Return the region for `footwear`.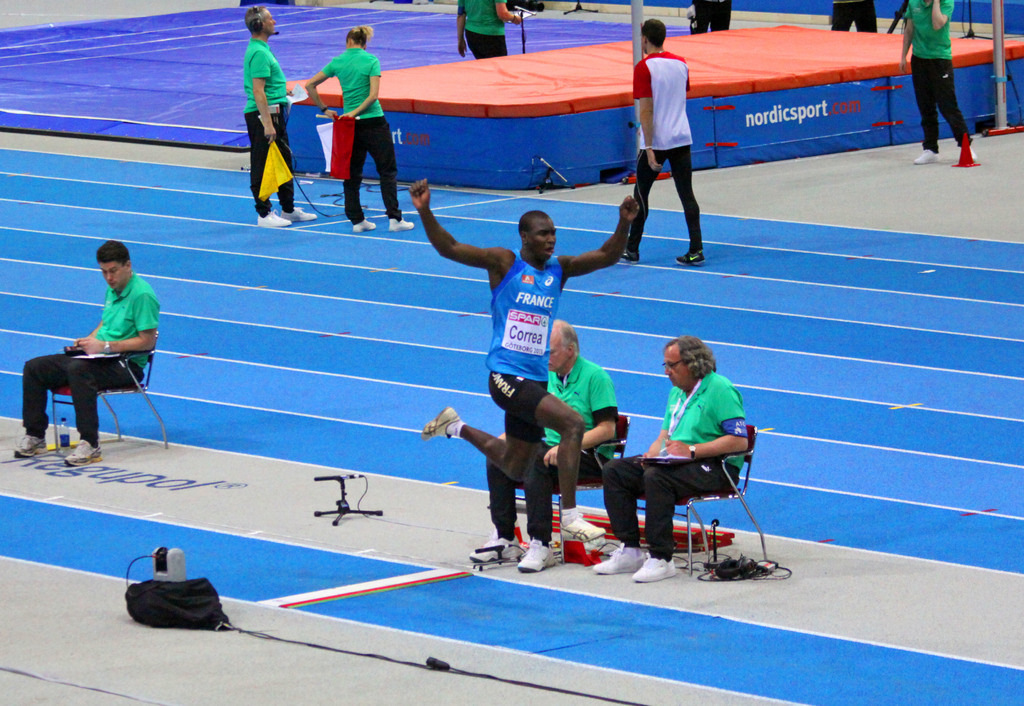
BBox(561, 521, 607, 543).
